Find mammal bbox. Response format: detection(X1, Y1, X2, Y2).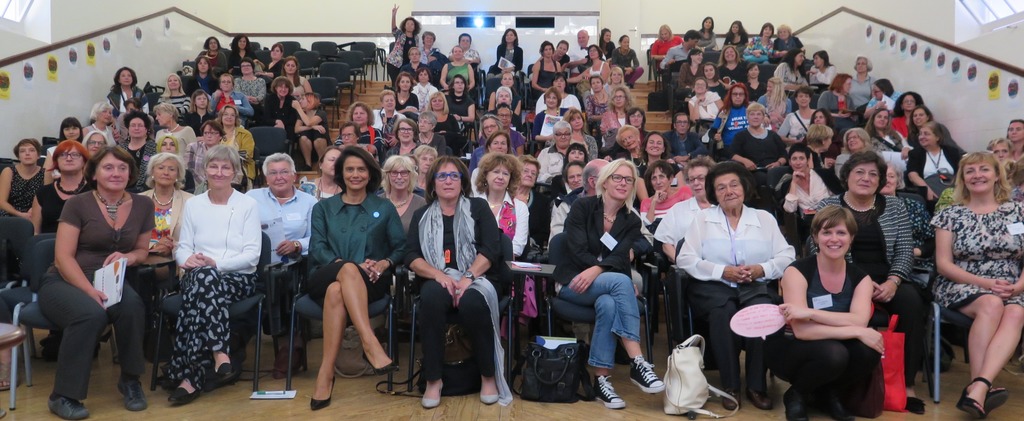
detection(406, 151, 515, 405).
